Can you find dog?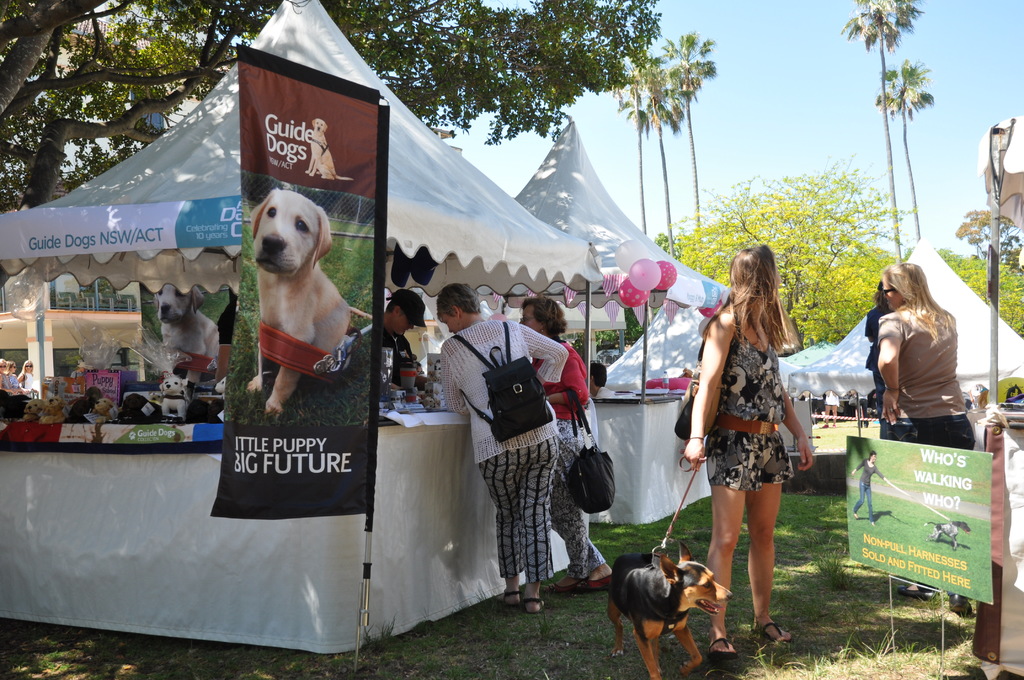
Yes, bounding box: select_region(95, 396, 119, 421).
